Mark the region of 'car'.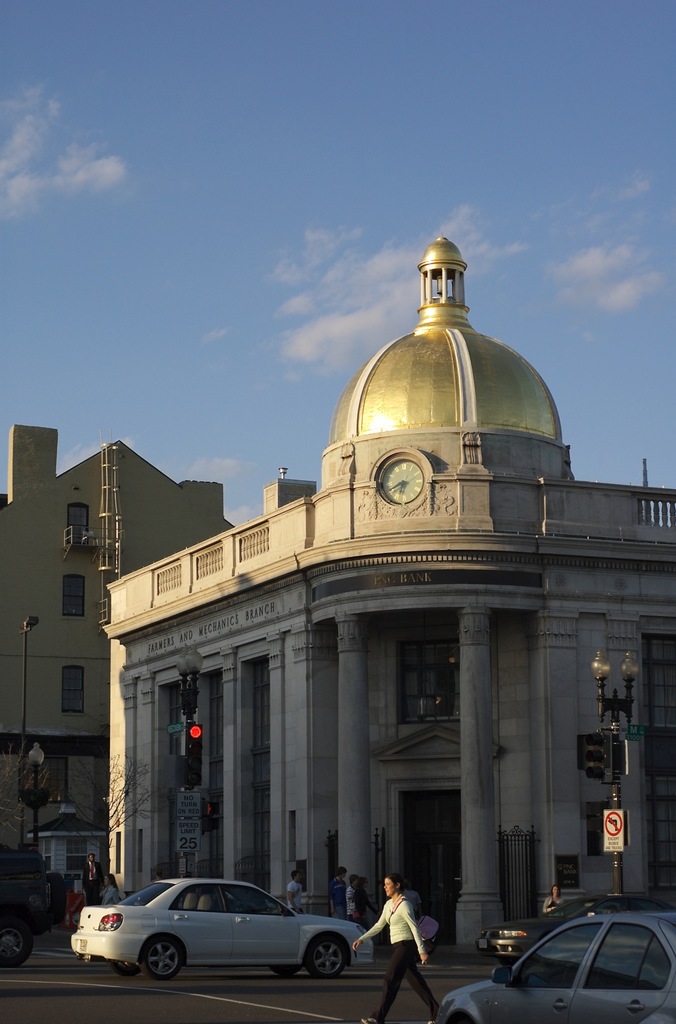
Region: 68,877,376,980.
